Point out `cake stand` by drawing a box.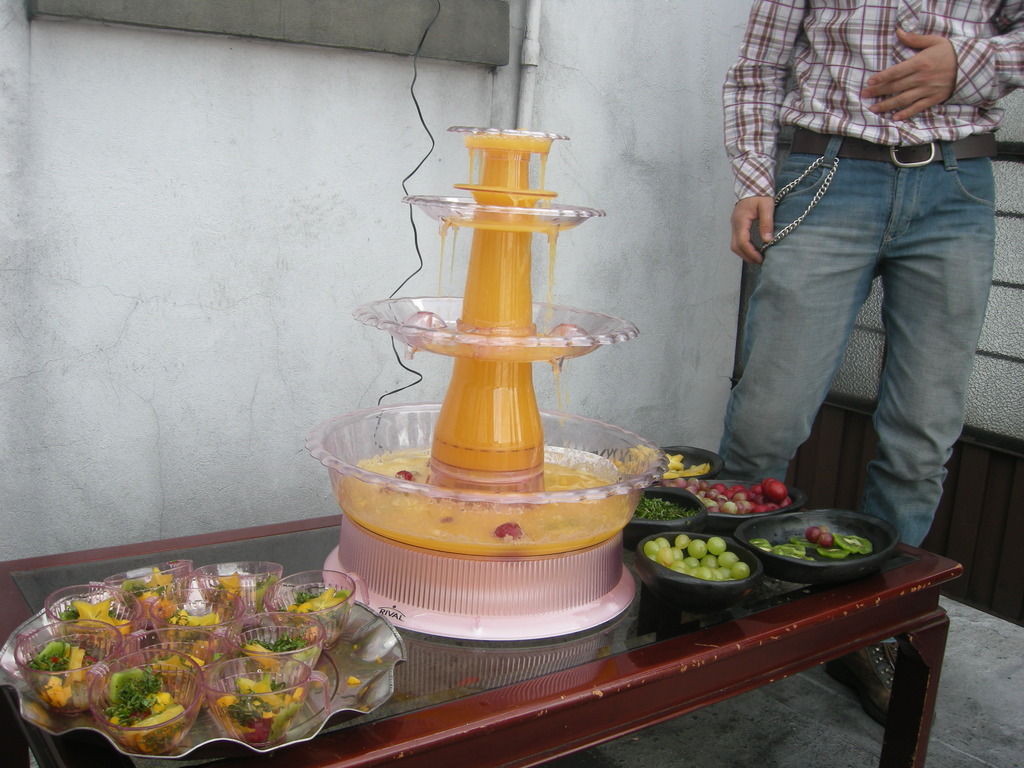
l=358, t=124, r=644, b=486.
